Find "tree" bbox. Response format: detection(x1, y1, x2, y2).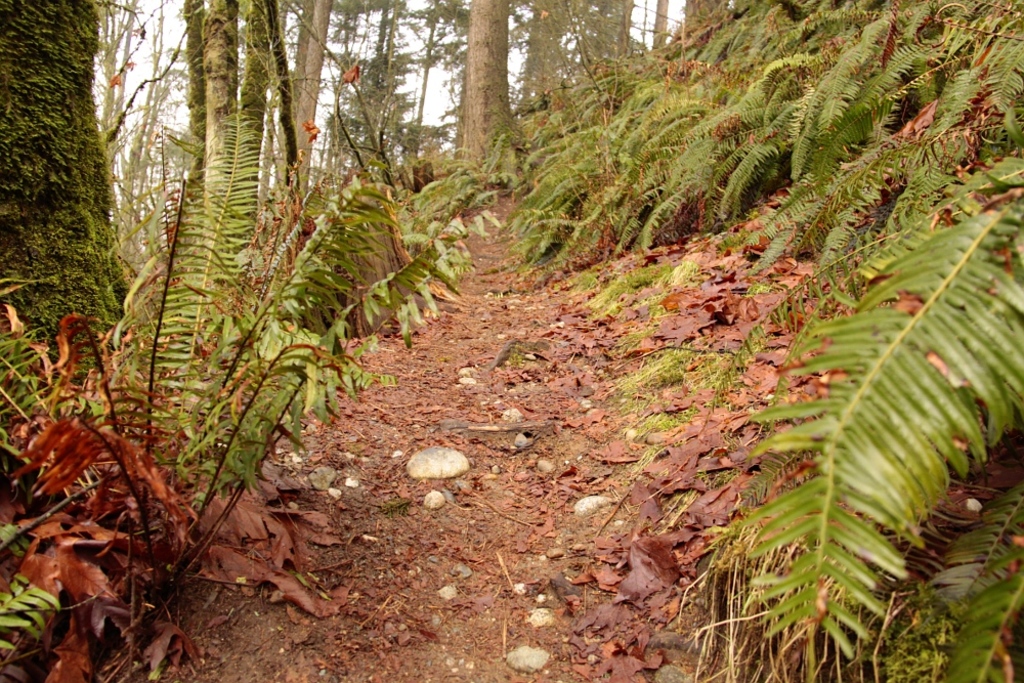
detection(8, 25, 115, 330).
